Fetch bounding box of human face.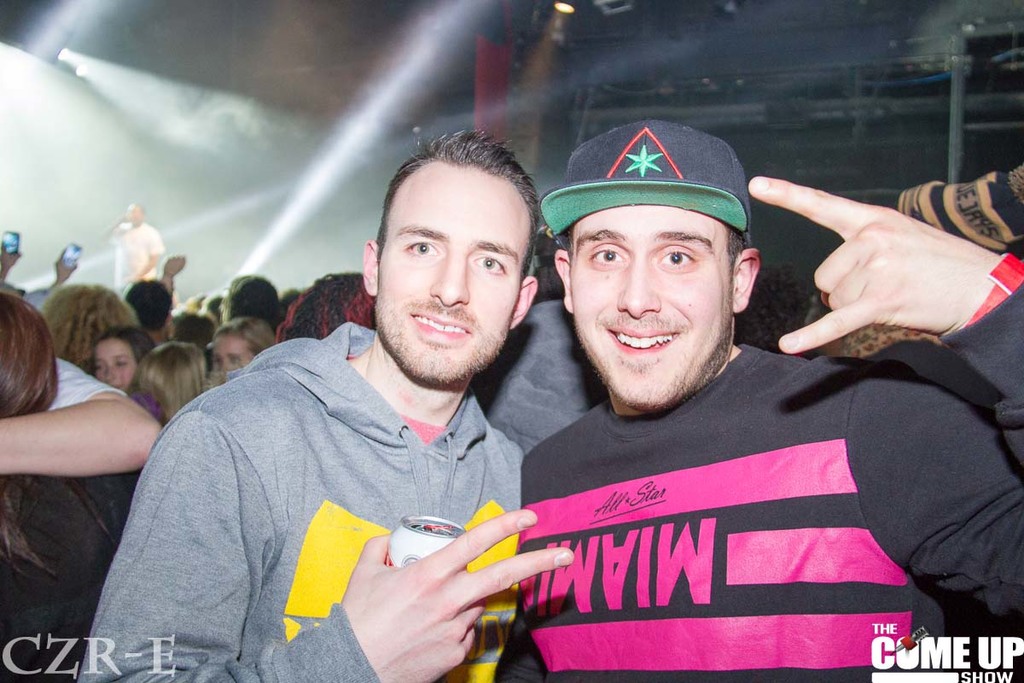
Bbox: (367, 172, 534, 383).
